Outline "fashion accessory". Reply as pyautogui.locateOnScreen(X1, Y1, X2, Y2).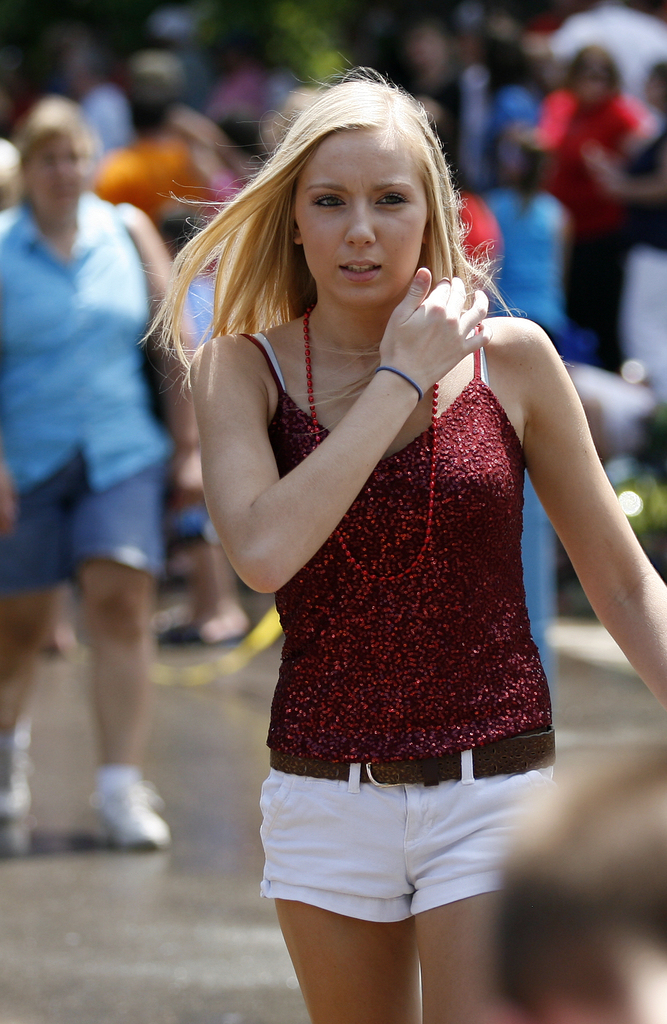
pyautogui.locateOnScreen(266, 723, 558, 788).
